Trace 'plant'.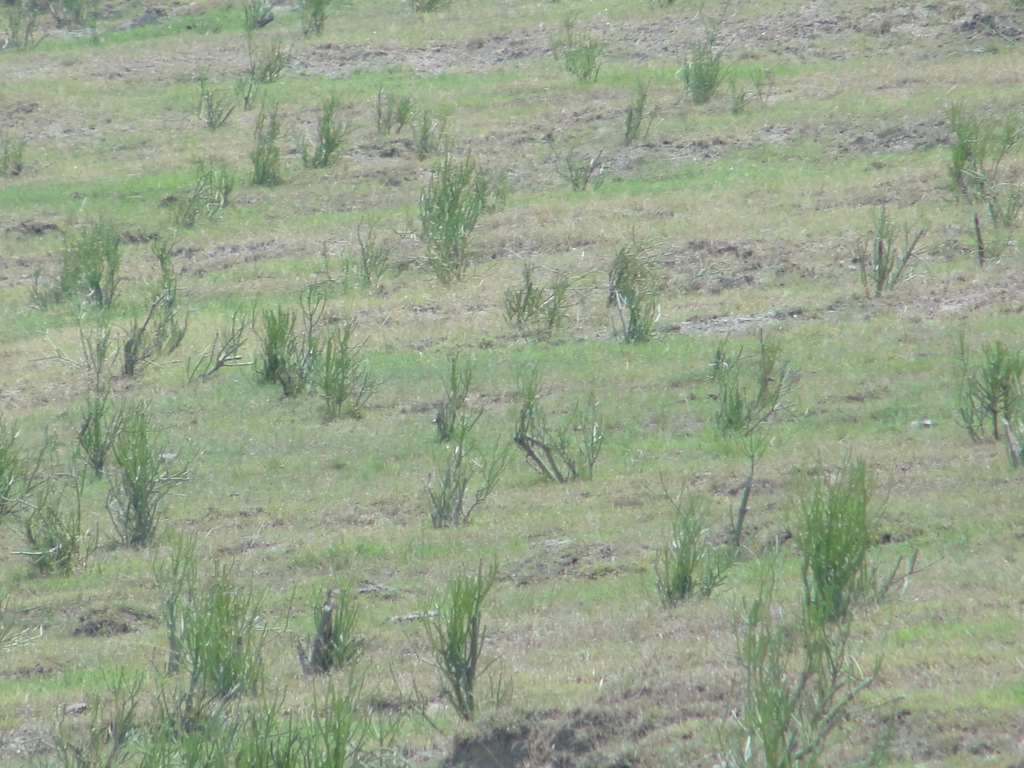
Traced to <region>943, 93, 1023, 256</region>.
